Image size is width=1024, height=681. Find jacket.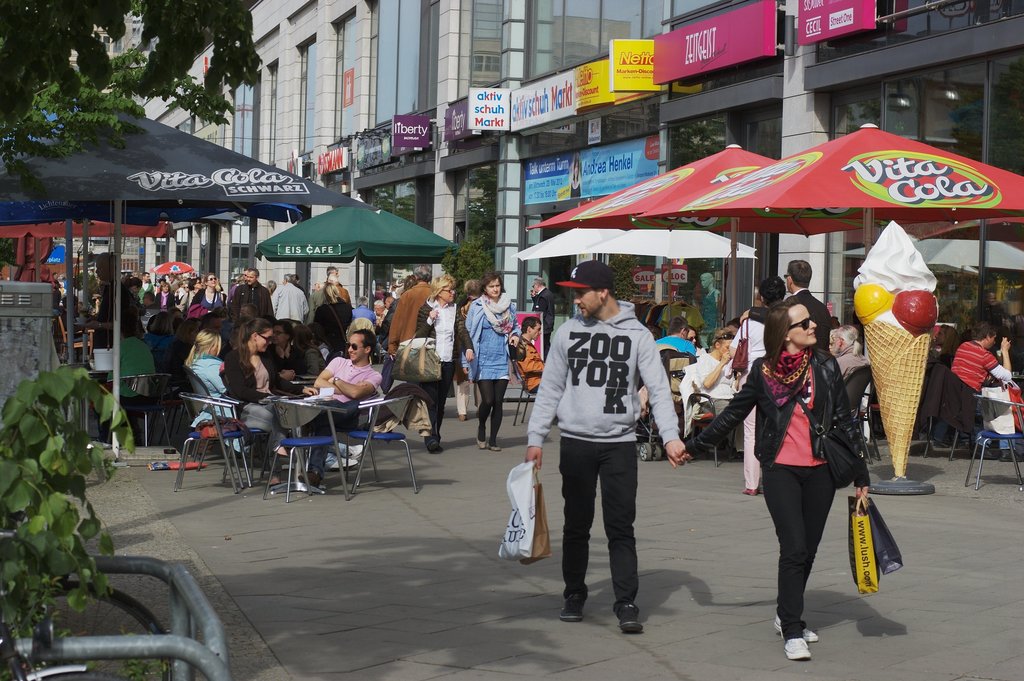
[x1=414, y1=297, x2=474, y2=375].
